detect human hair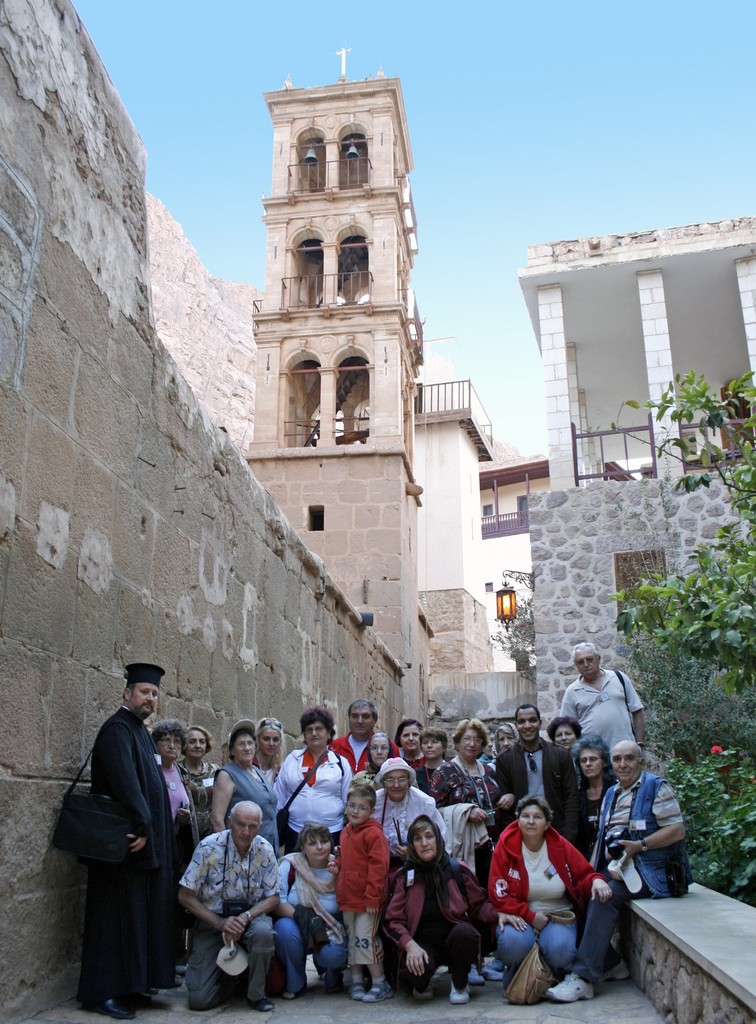
box=[572, 639, 601, 665]
